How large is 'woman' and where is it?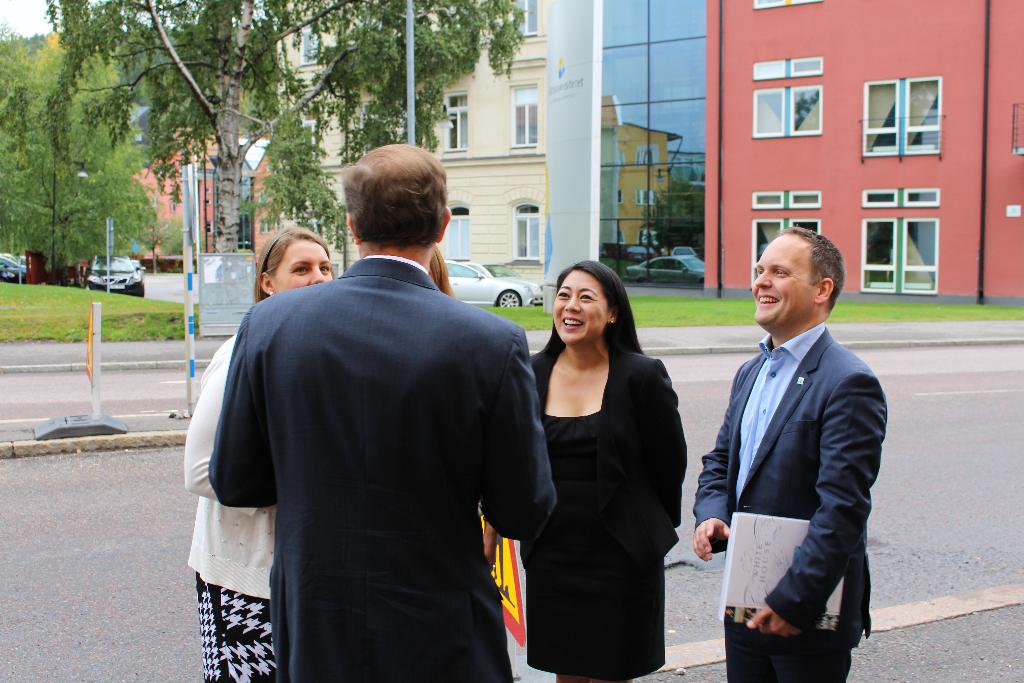
Bounding box: box=[424, 247, 499, 564].
